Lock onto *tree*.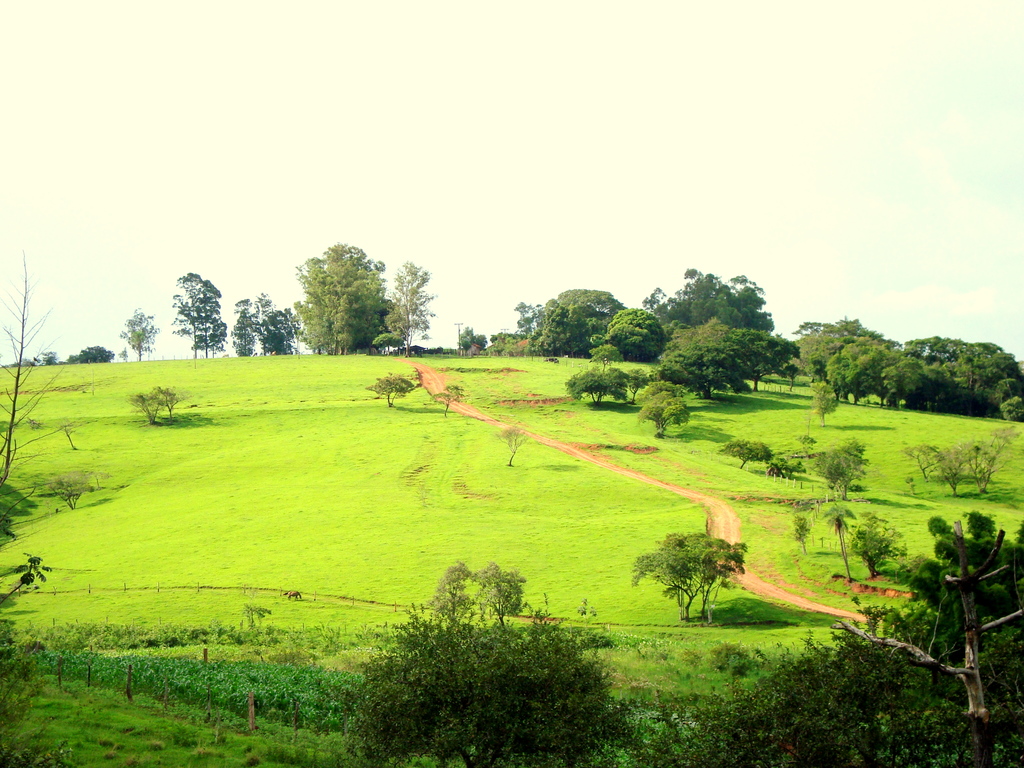
Locked: [367, 373, 413, 408].
